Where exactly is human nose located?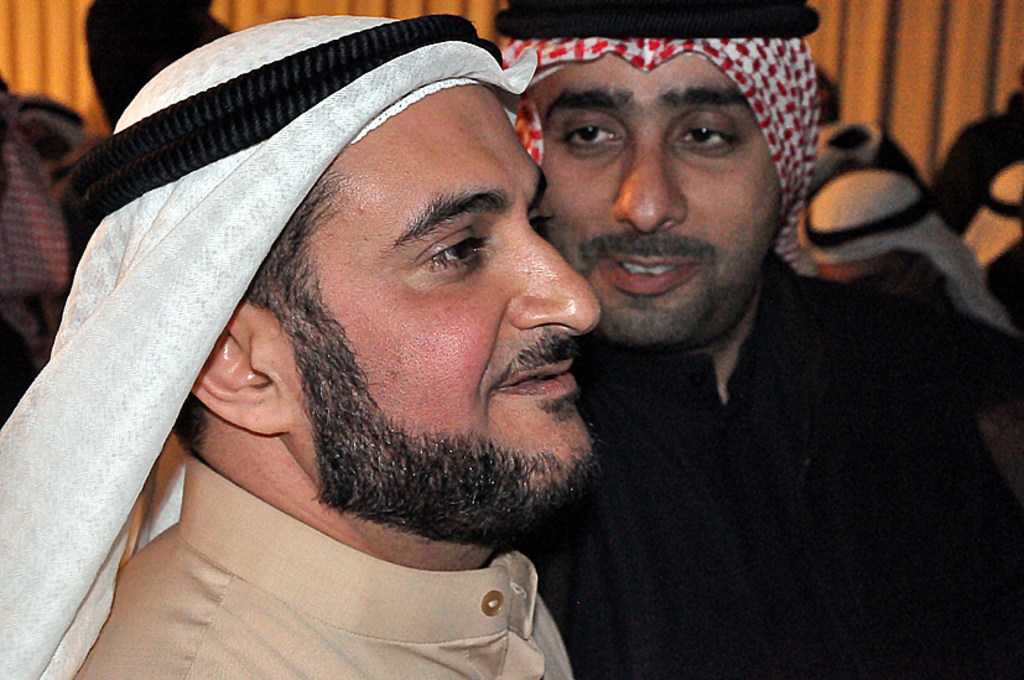
Its bounding box is x1=615 y1=130 x2=687 y2=233.
